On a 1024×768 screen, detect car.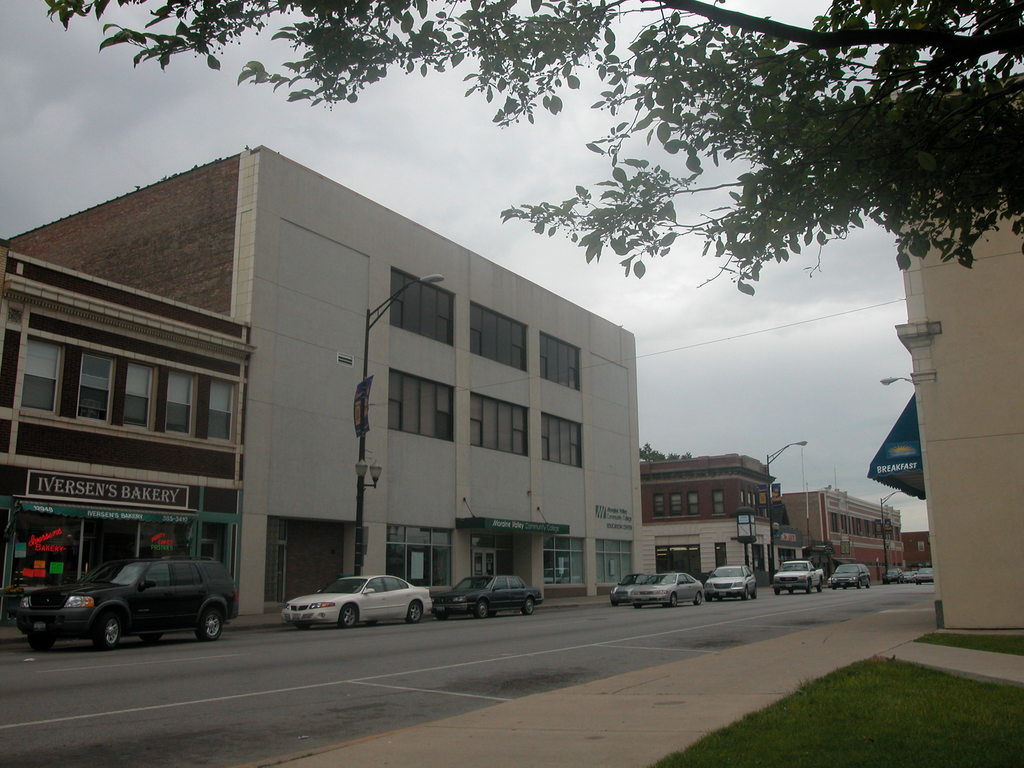
region(708, 563, 758, 600).
